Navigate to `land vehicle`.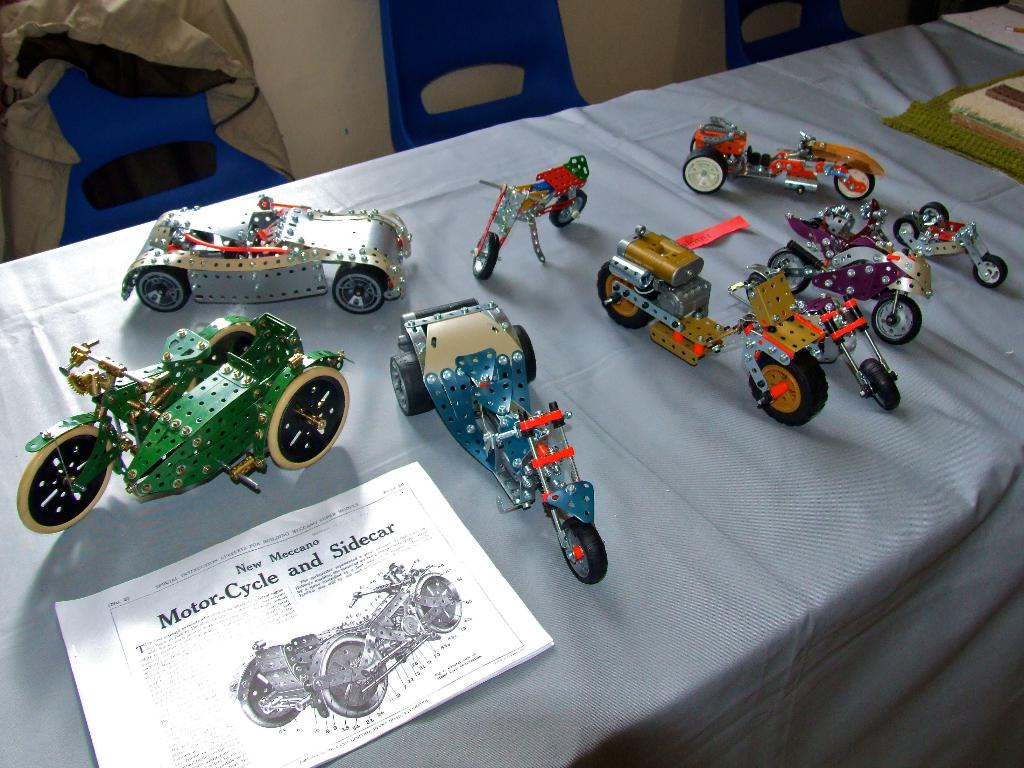
Navigation target: 767,200,934,347.
